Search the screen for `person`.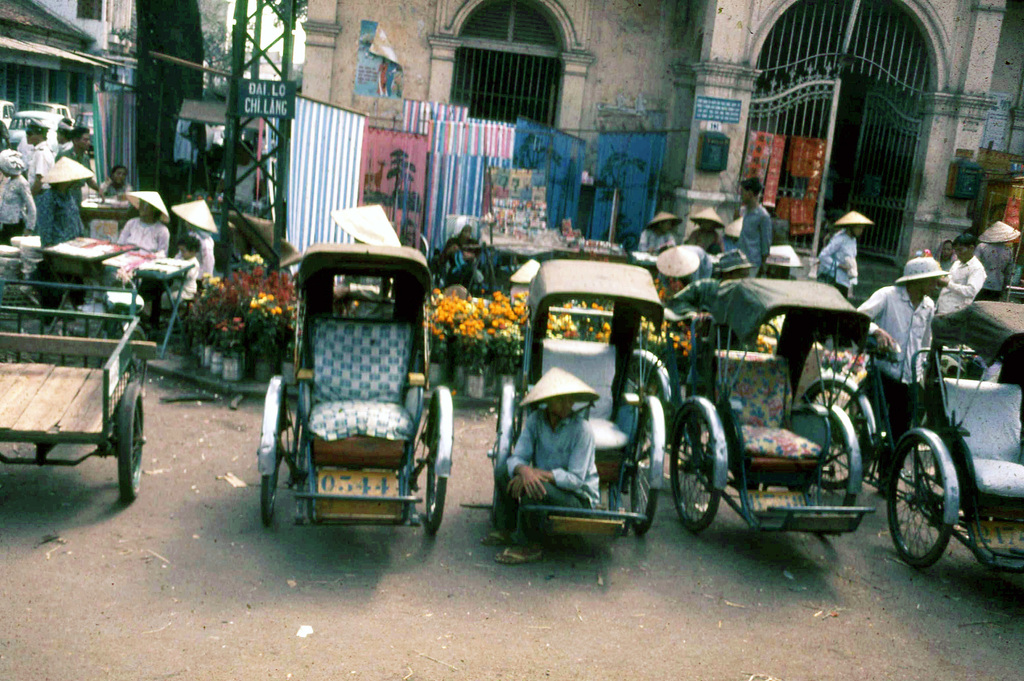
Found at select_region(977, 220, 1020, 300).
